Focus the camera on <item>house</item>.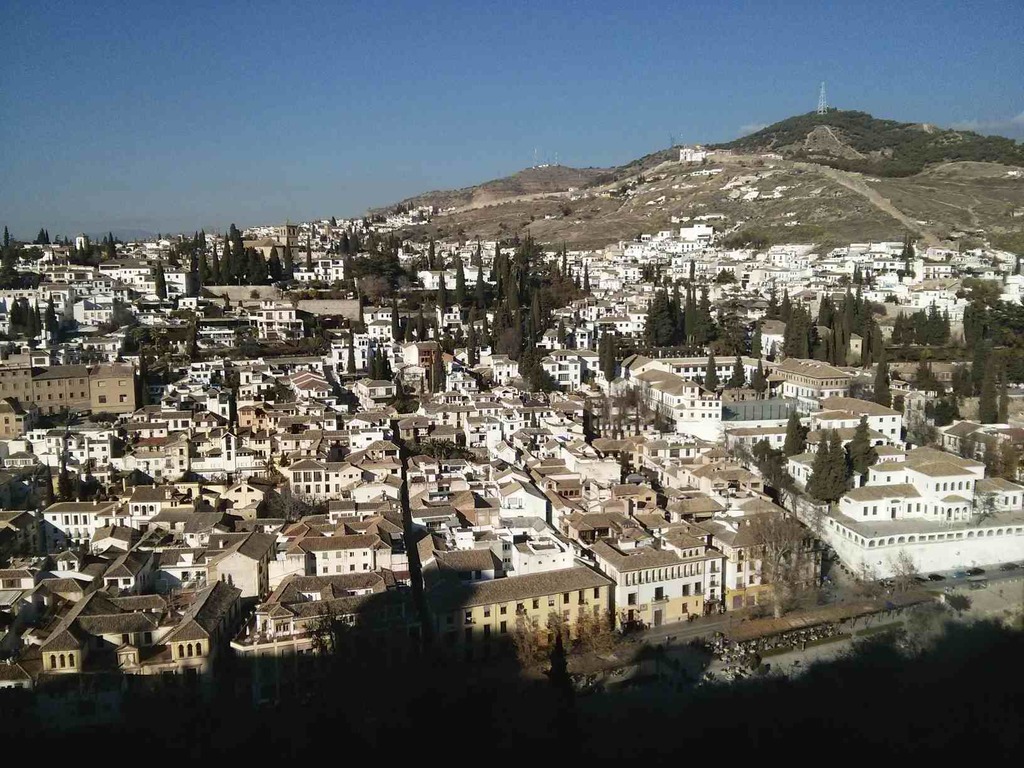
Focus region: {"left": 569, "top": 189, "right": 584, "bottom": 203}.
